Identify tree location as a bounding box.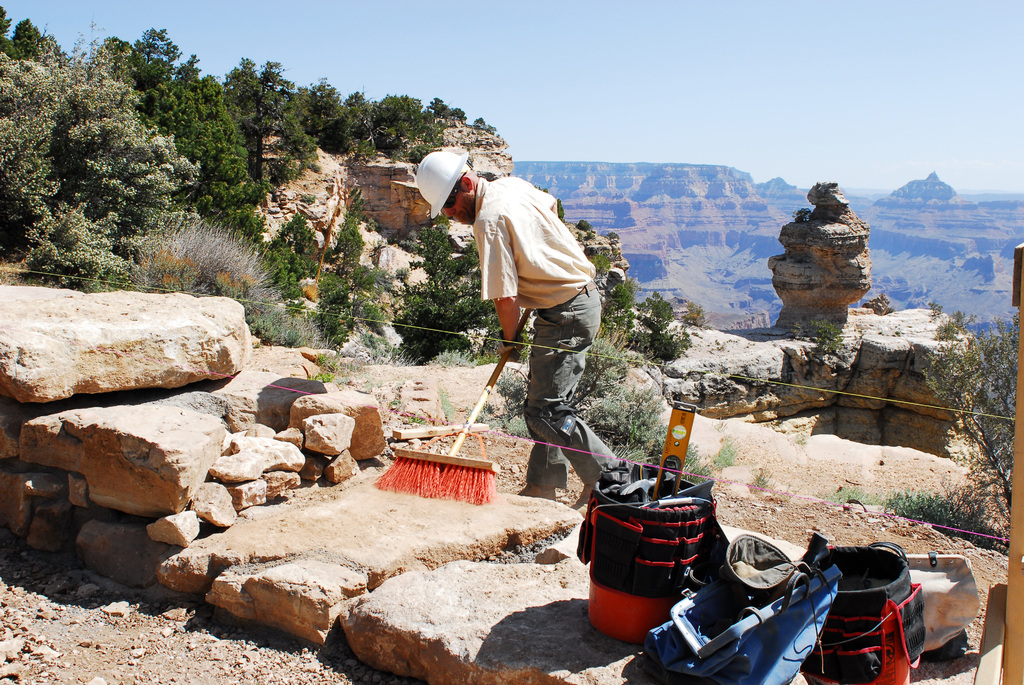
<box>262,211,317,322</box>.
